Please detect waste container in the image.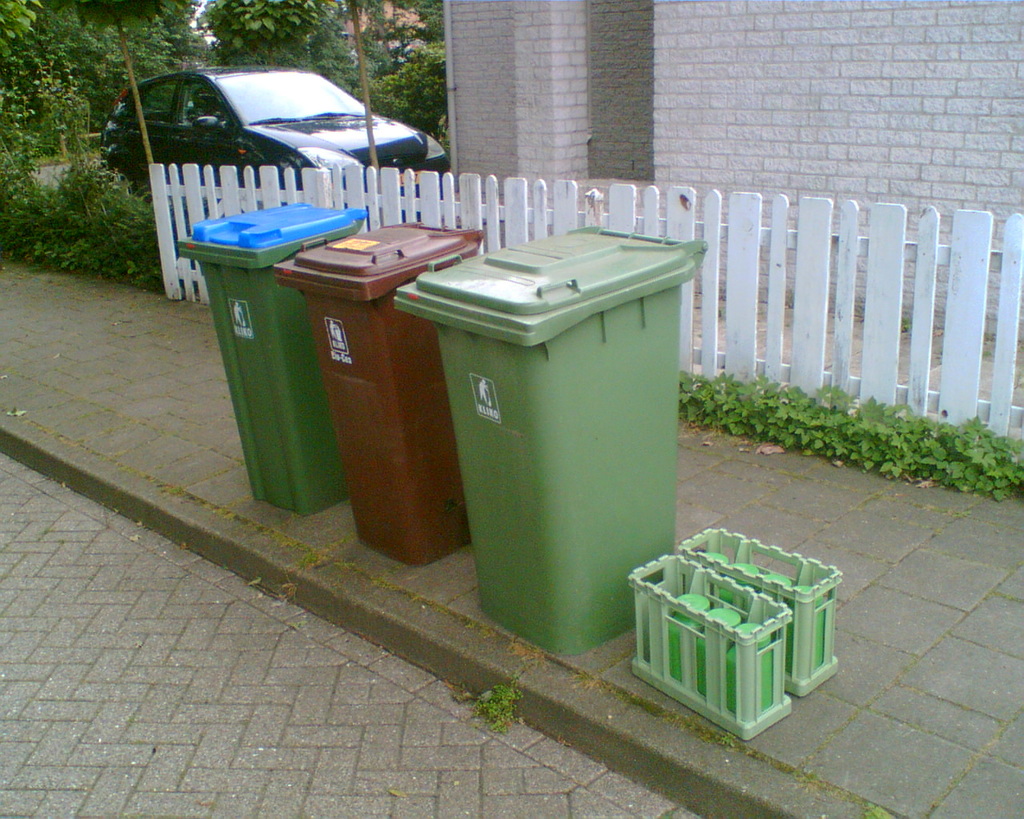
[x1=278, y1=219, x2=490, y2=557].
